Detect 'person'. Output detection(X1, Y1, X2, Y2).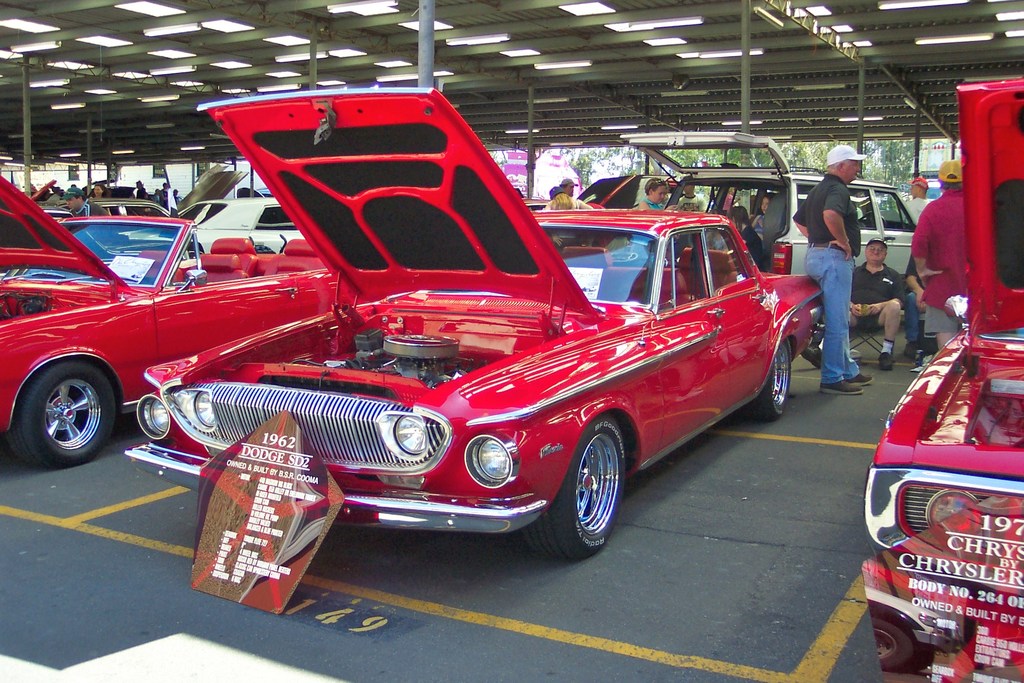
detection(912, 178, 964, 356).
